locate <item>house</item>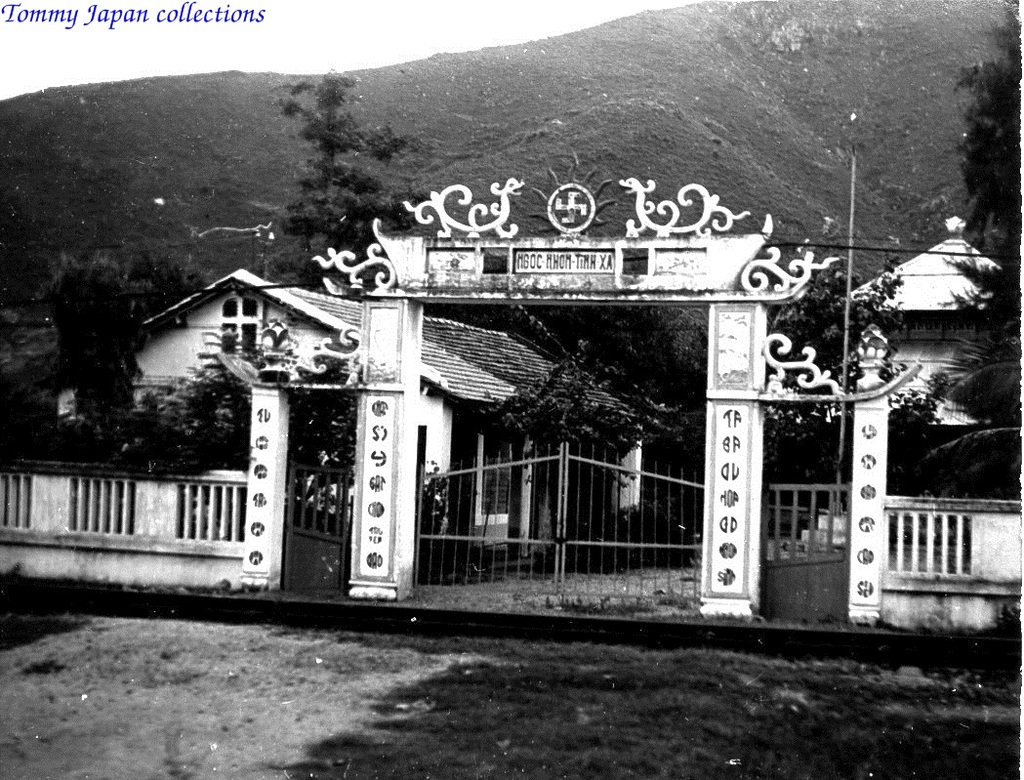
<bbox>58, 267, 643, 555</bbox>
